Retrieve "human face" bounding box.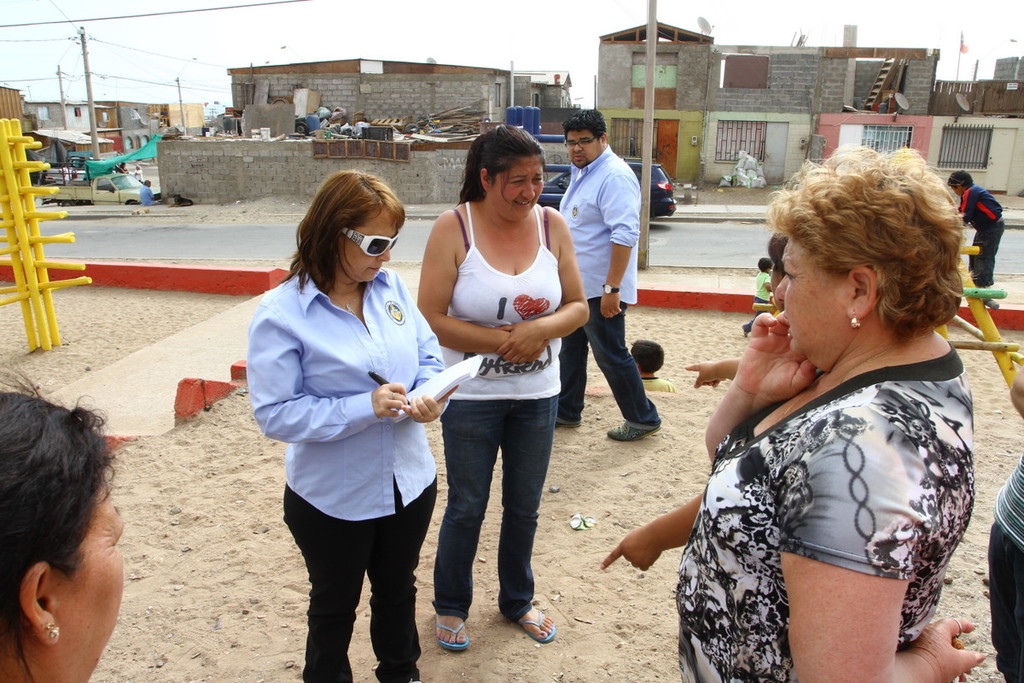
Bounding box: BBox(774, 238, 853, 352).
